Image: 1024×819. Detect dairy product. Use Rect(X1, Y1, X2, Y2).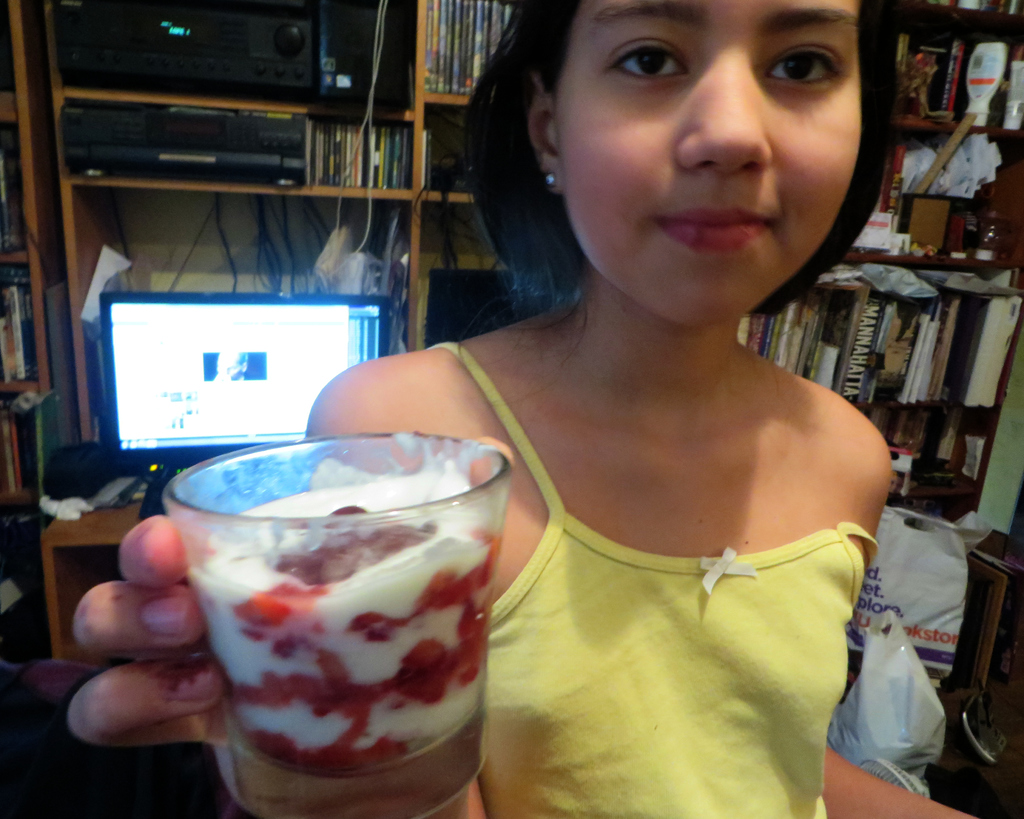
Rect(184, 446, 500, 773).
